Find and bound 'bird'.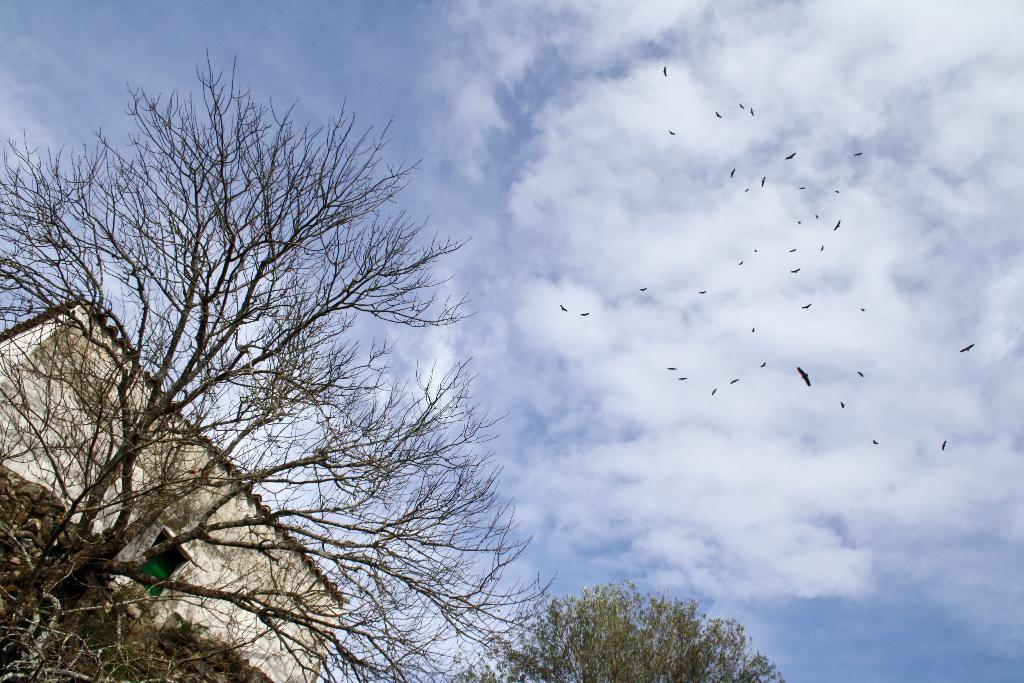
Bound: 711:110:723:120.
